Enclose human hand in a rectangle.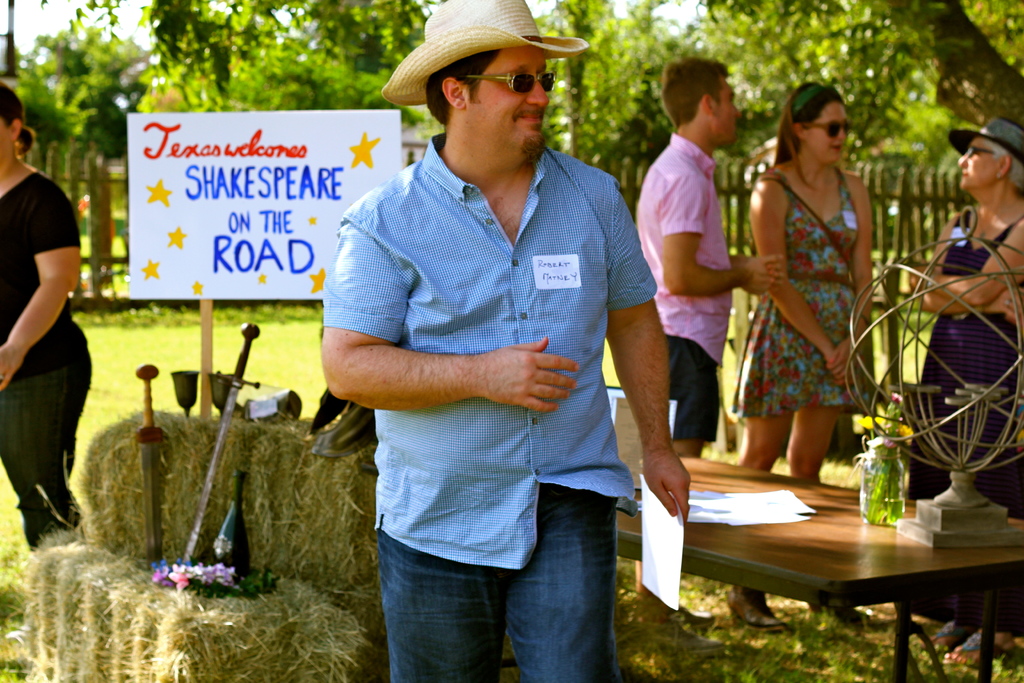
<region>985, 286, 1023, 331</region>.
